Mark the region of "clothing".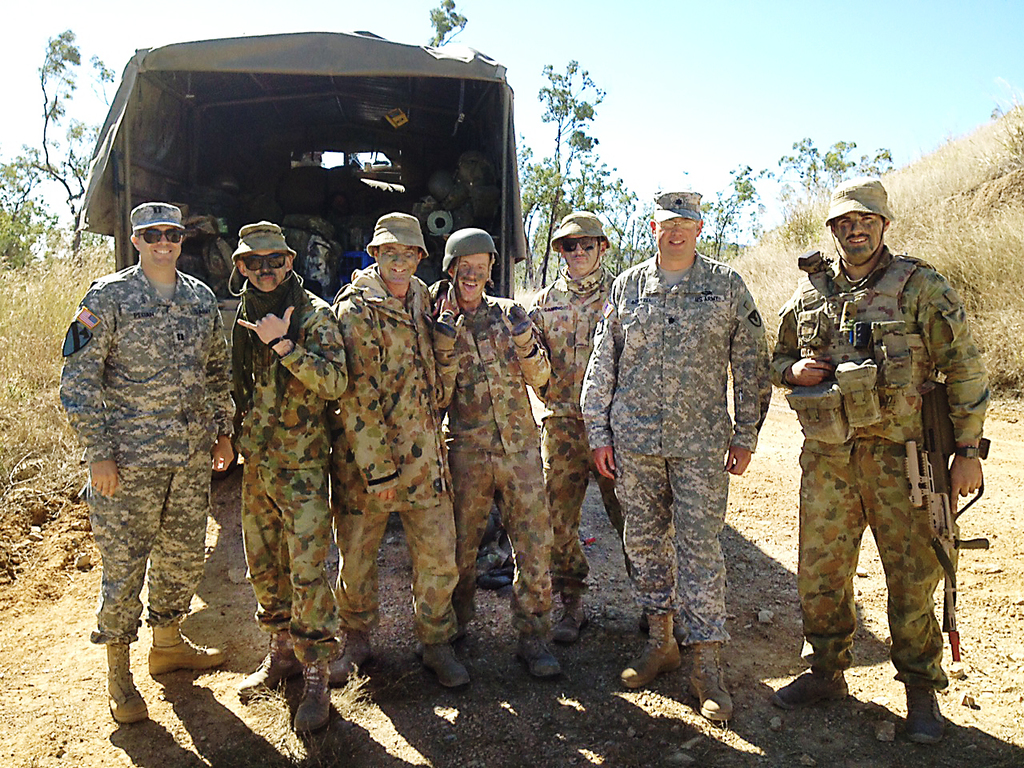
Region: {"left": 579, "top": 262, "right": 768, "bottom": 638}.
